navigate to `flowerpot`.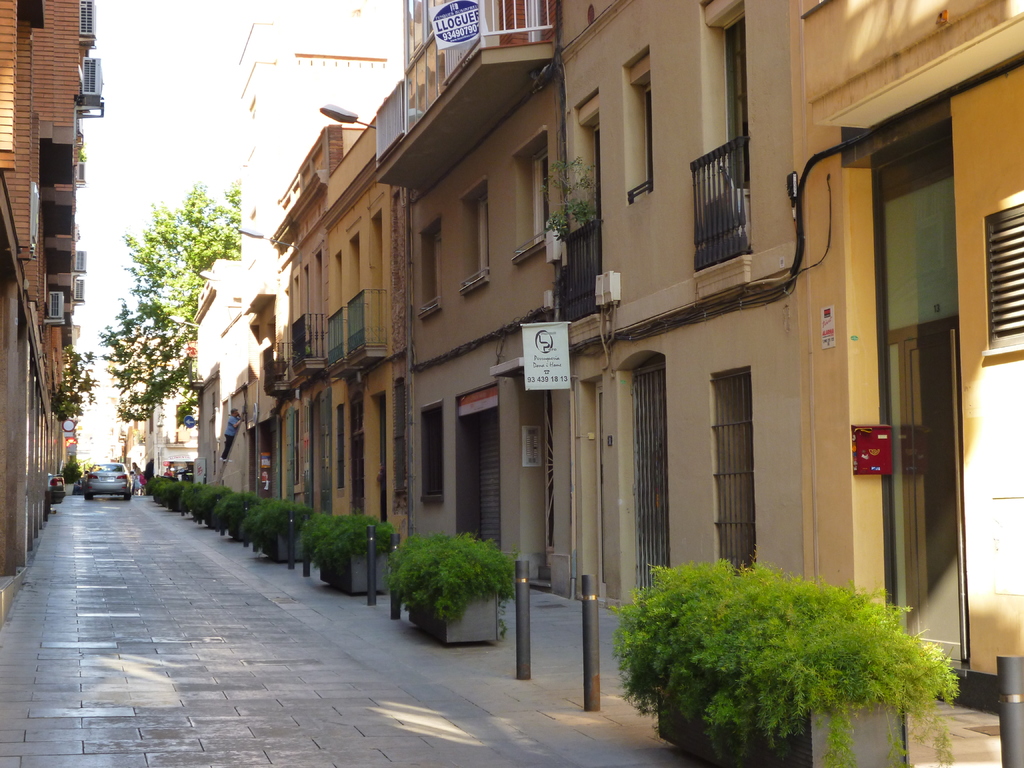
Navigation target: l=227, t=519, r=250, b=545.
